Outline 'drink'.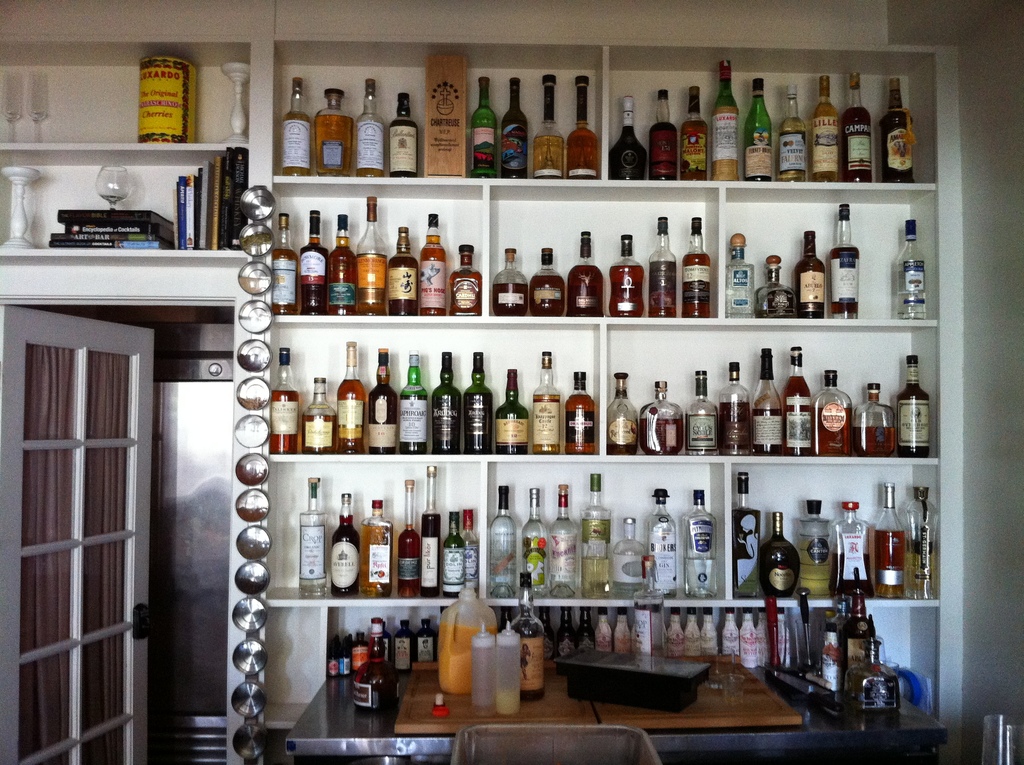
Outline: (left=683, top=493, right=717, bottom=598).
